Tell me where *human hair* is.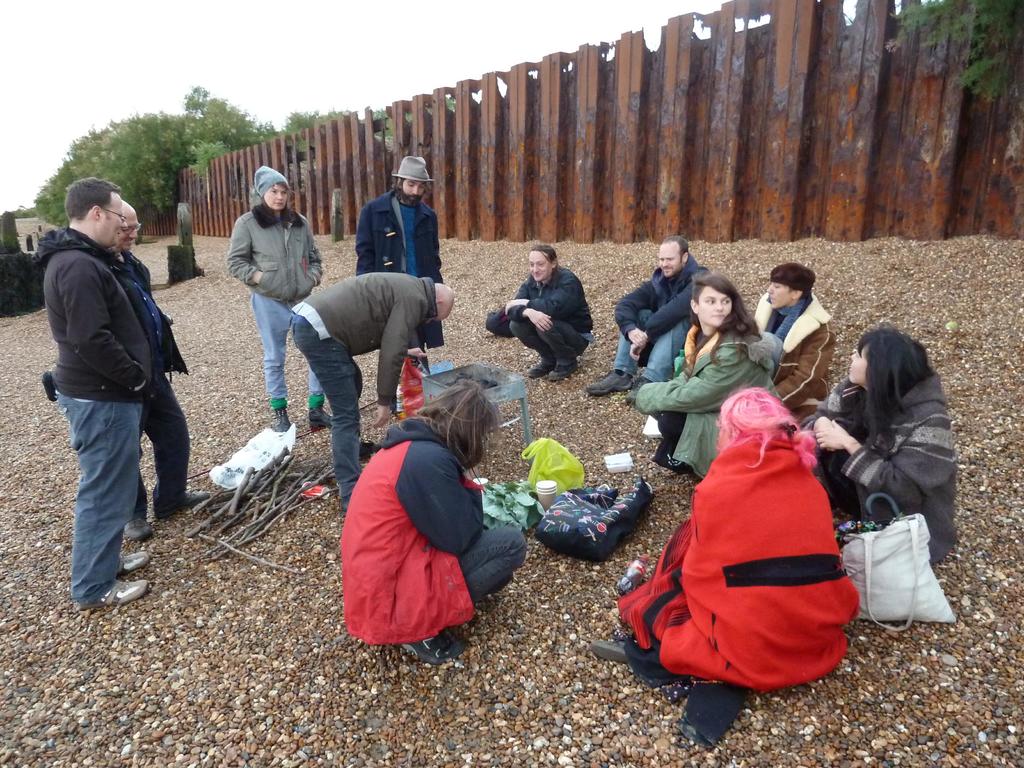
*human hair* is at (x1=391, y1=182, x2=432, y2=205).
